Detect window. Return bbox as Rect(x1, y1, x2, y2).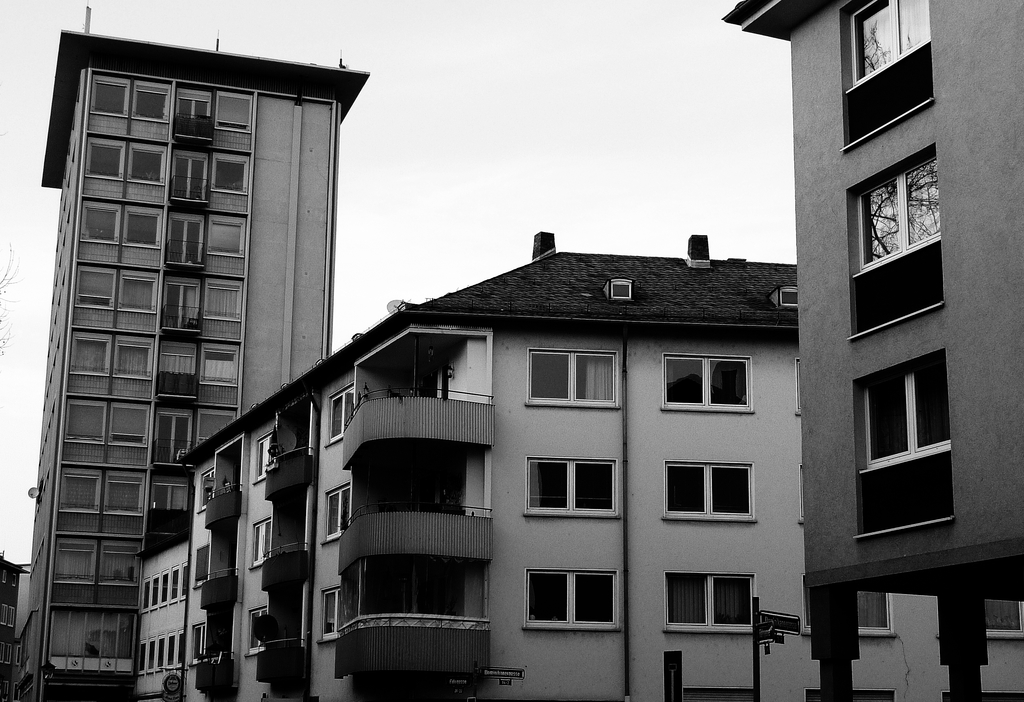
Rect(519, 570, 619, 637).
